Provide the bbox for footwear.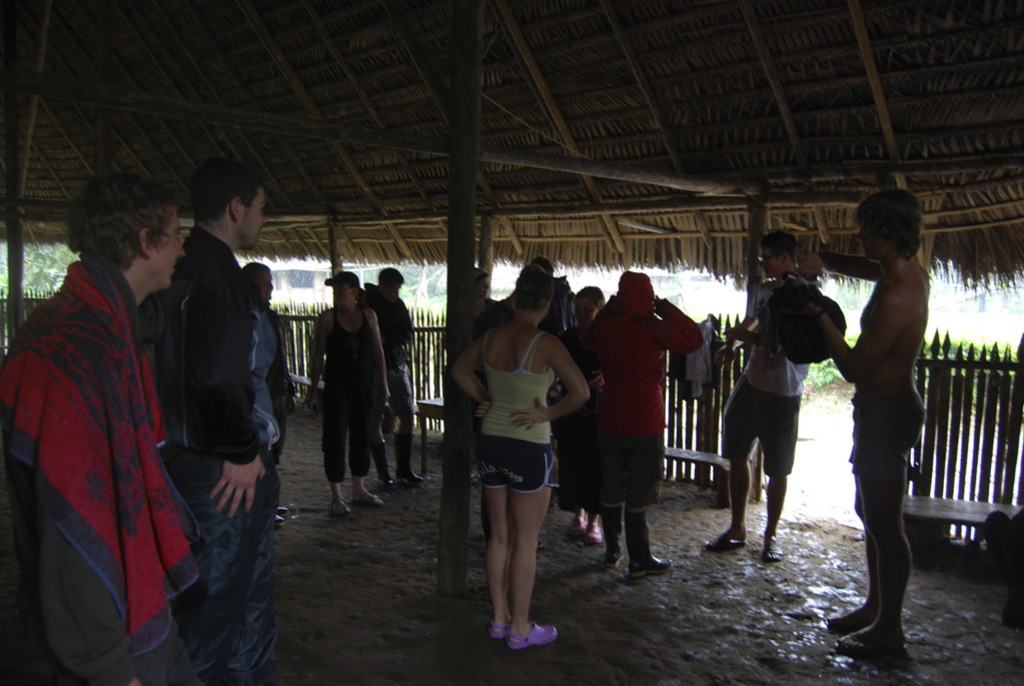
(330,497,354,517).
